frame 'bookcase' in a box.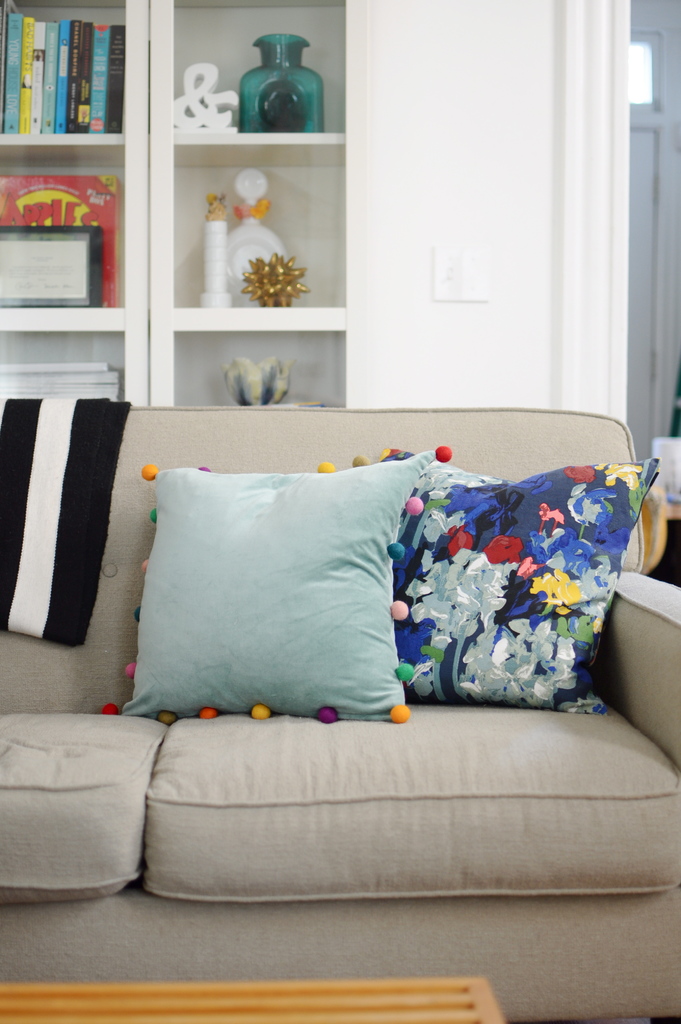
detection(0, 0, 156, 410).
